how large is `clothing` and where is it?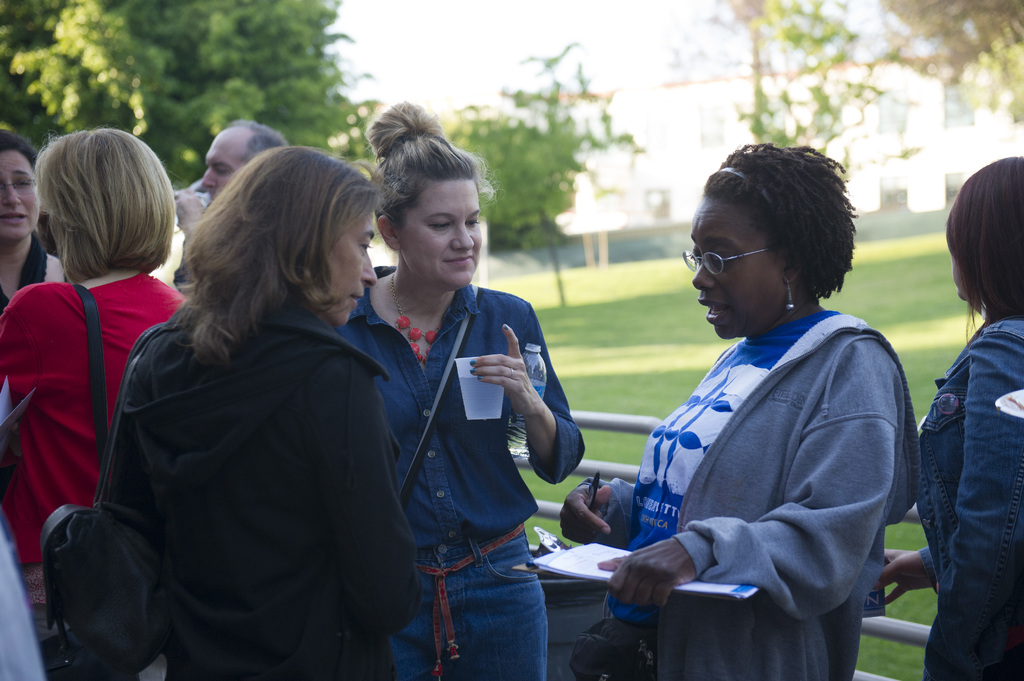
Bounding box: 0,263,191,680.
